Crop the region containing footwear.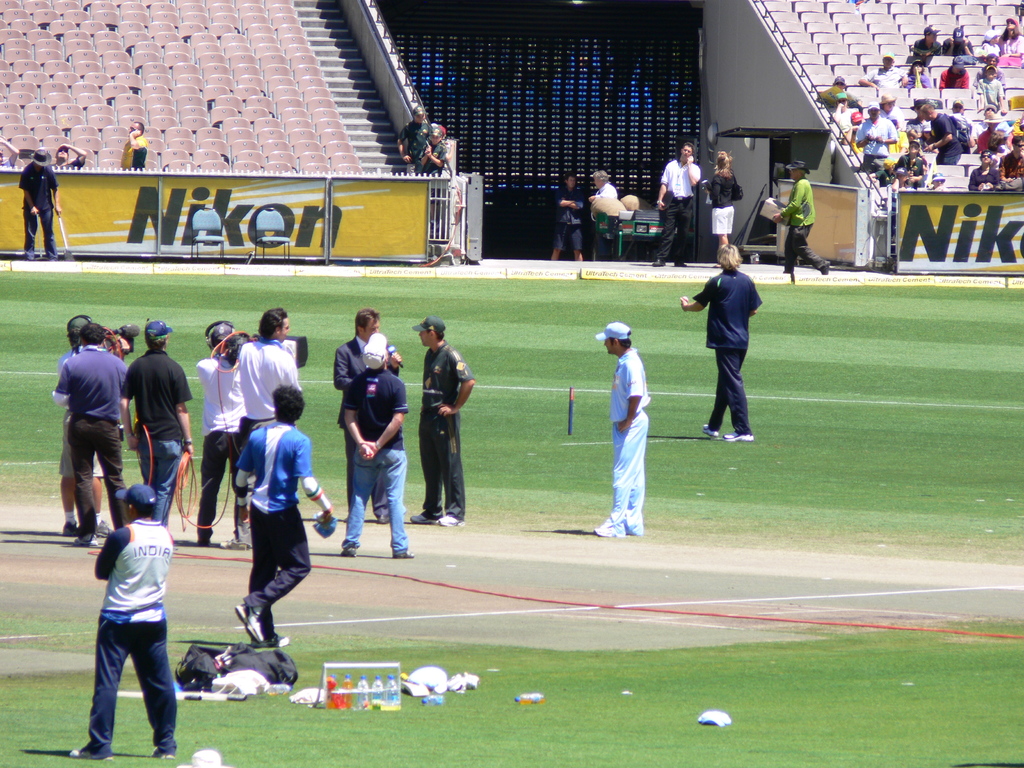
Crop region: (72,537,100,547).
